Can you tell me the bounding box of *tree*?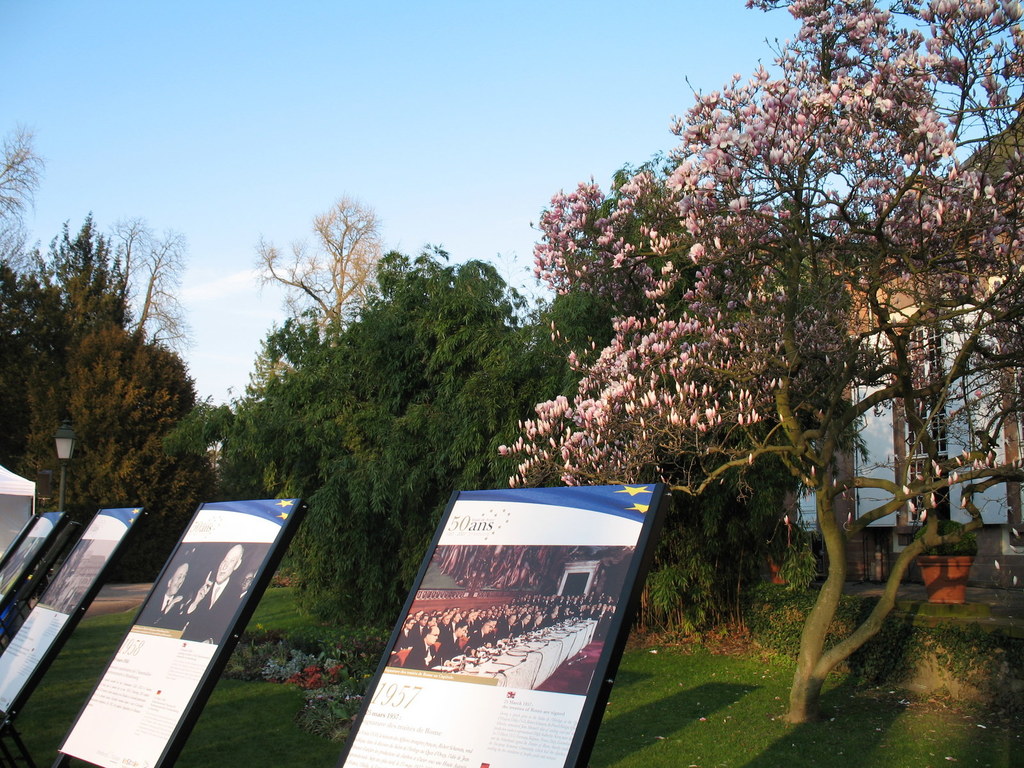
Rect(529, 284, 624, 412).
